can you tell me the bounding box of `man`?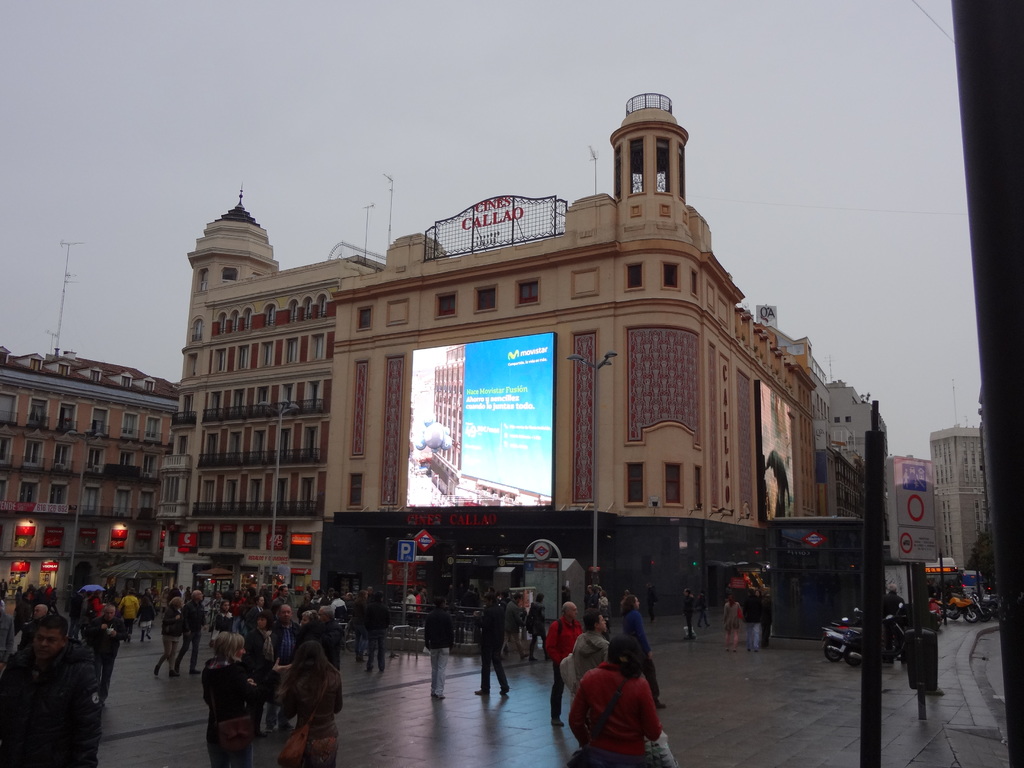
left=572, top=609, right=608, bottom=678.
